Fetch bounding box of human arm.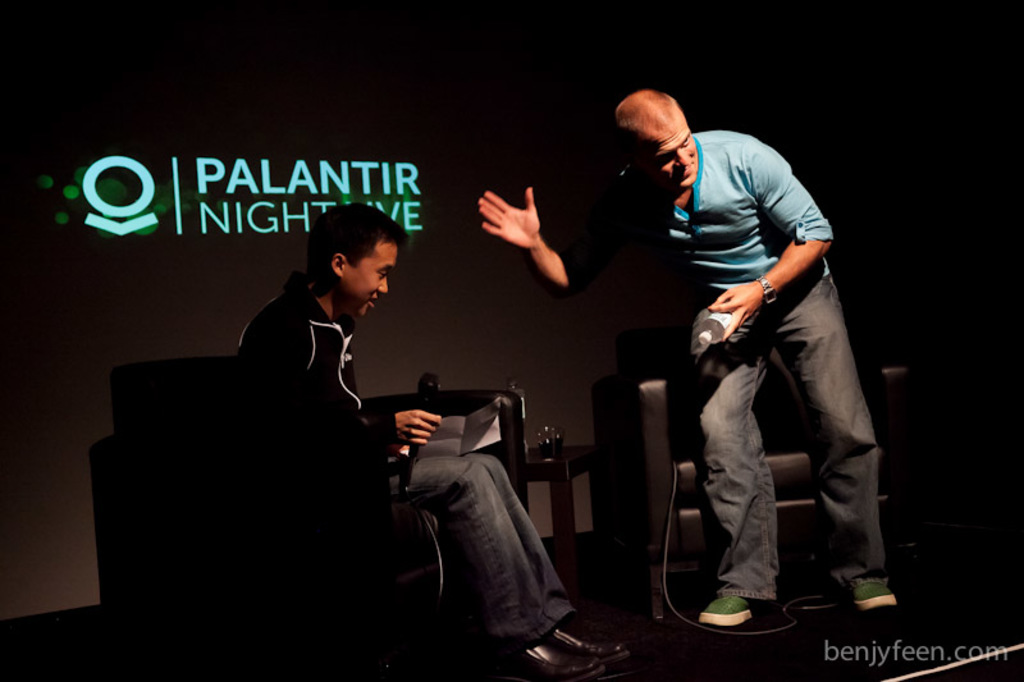
Bbox: x1=261, y1=321, x2=440, y2=471.
